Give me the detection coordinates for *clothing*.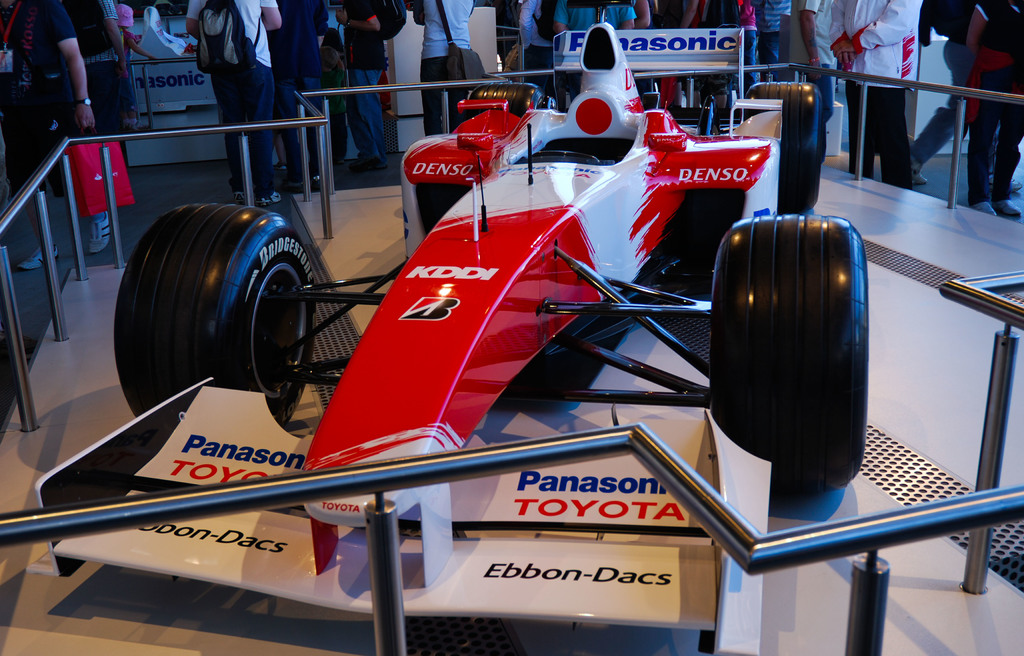
left=0, top=0, right=91, bottom=200.
